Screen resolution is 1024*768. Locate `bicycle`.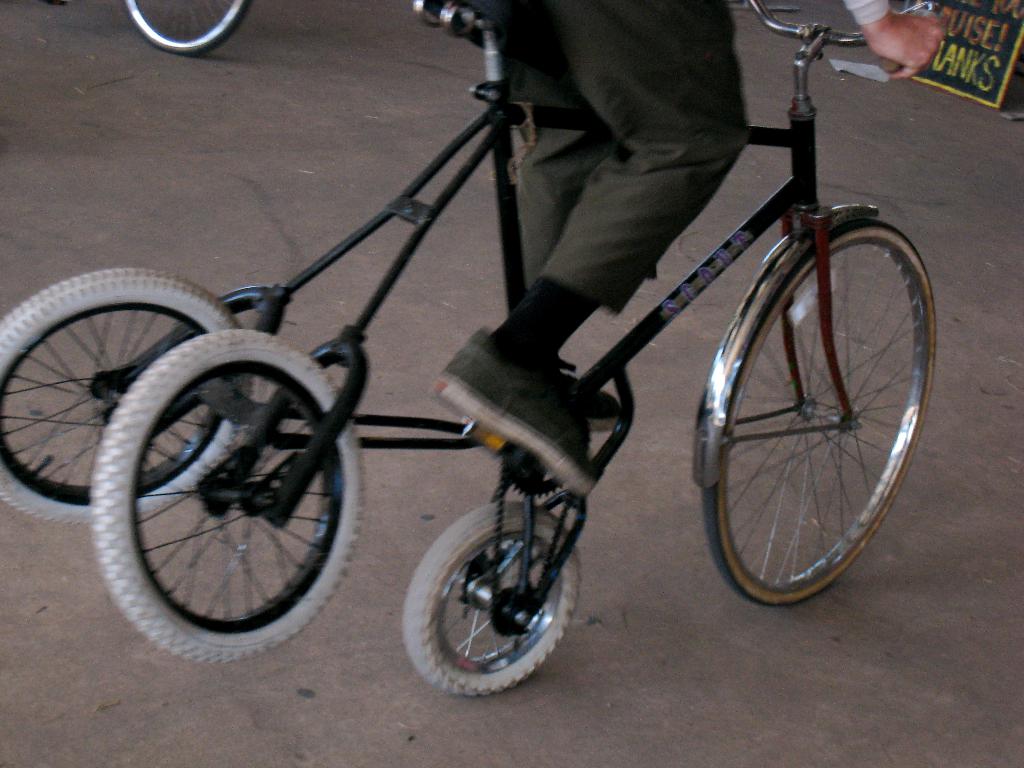
[x1=99, y1=0, x2=271, y2=63].
